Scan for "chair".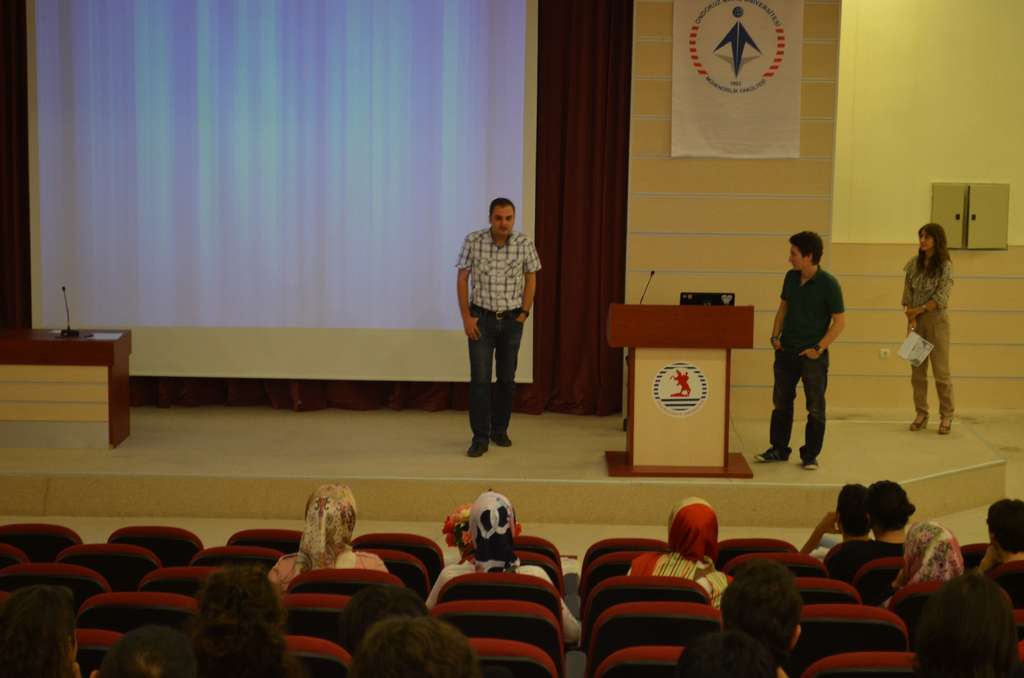
Scan result: x1=221, y1=531, x2=308, y2=565.
